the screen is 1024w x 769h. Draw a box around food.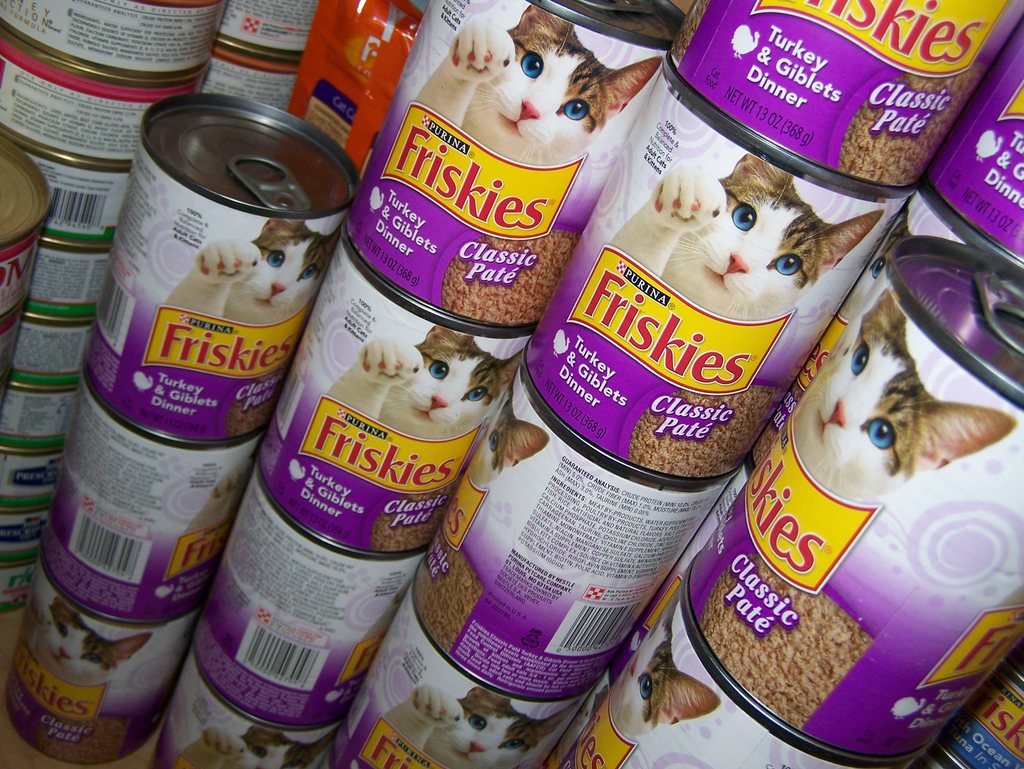
32, 714, 127, 763.
